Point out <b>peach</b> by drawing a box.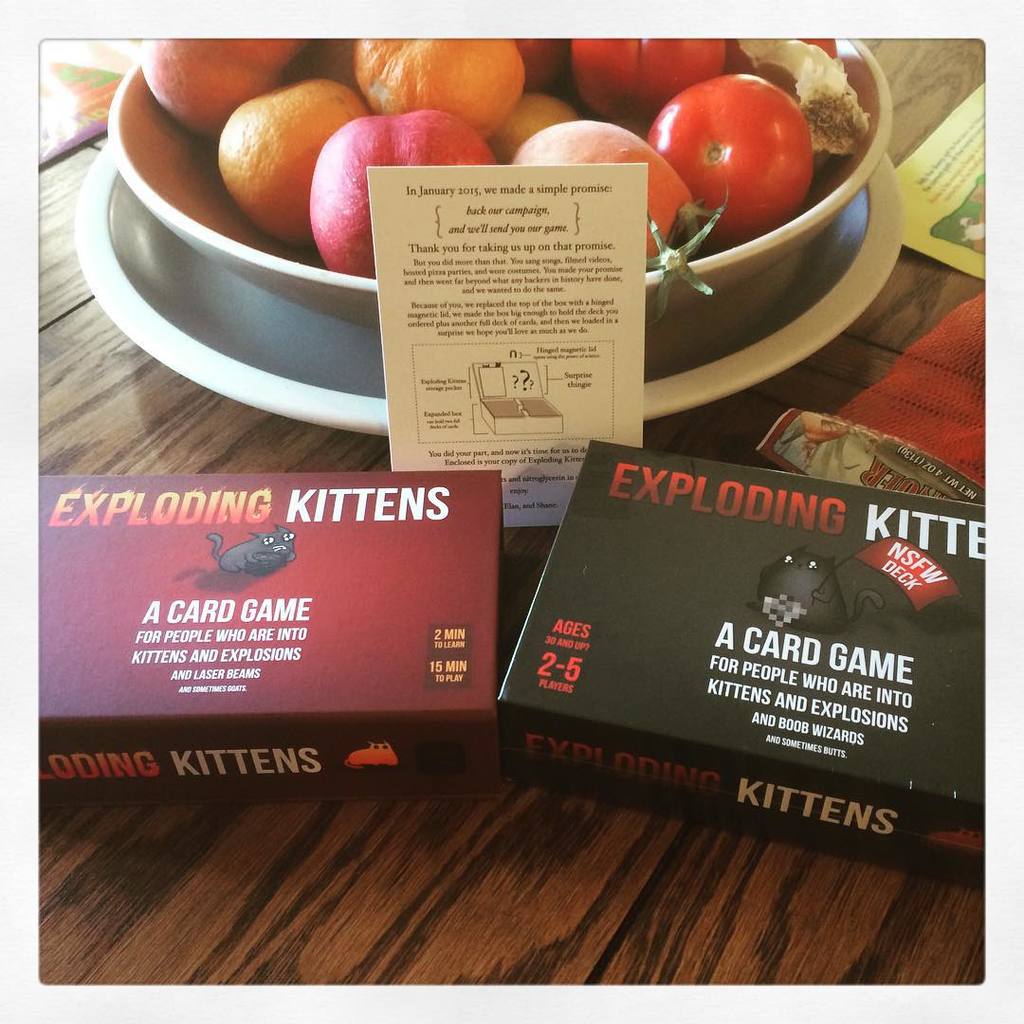
<box>310,106,500,278</box>.
